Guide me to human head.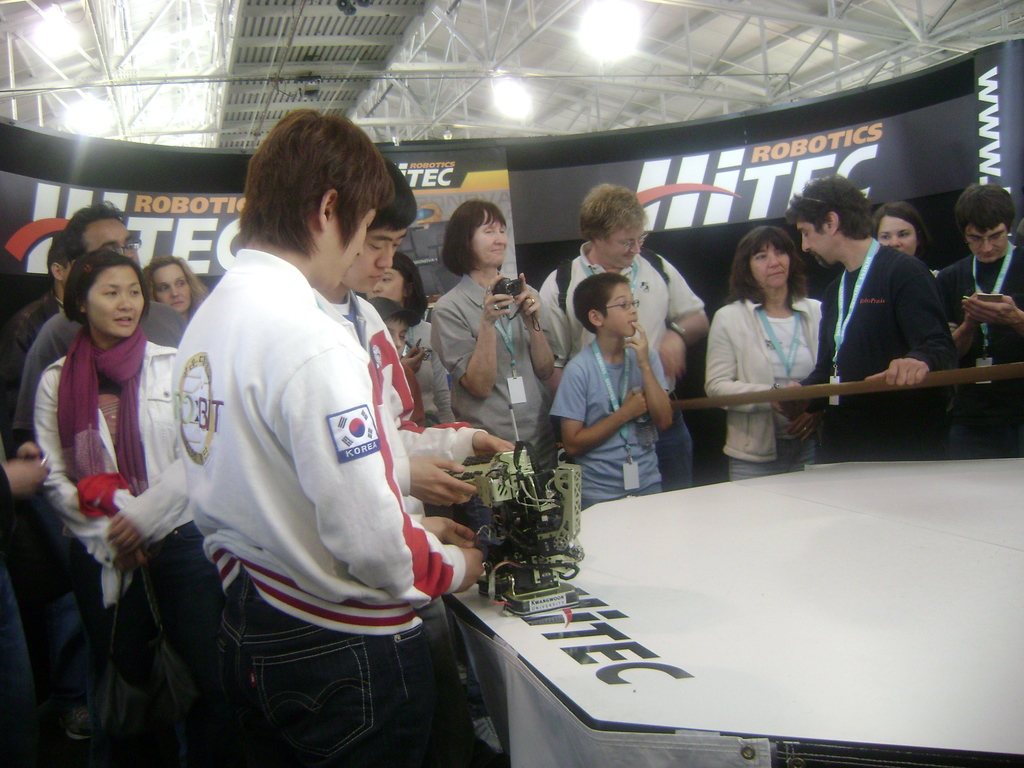
Guidance: detection(570, 273, 639, 337).
